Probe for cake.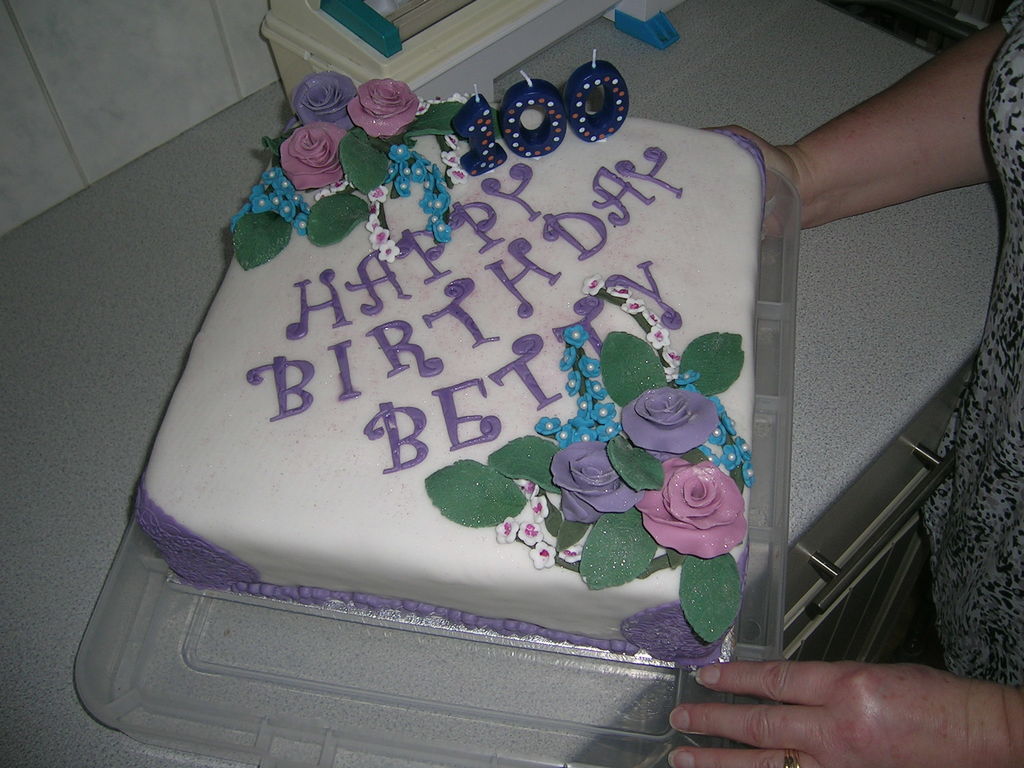
Probe result: 137:74:768:668.
